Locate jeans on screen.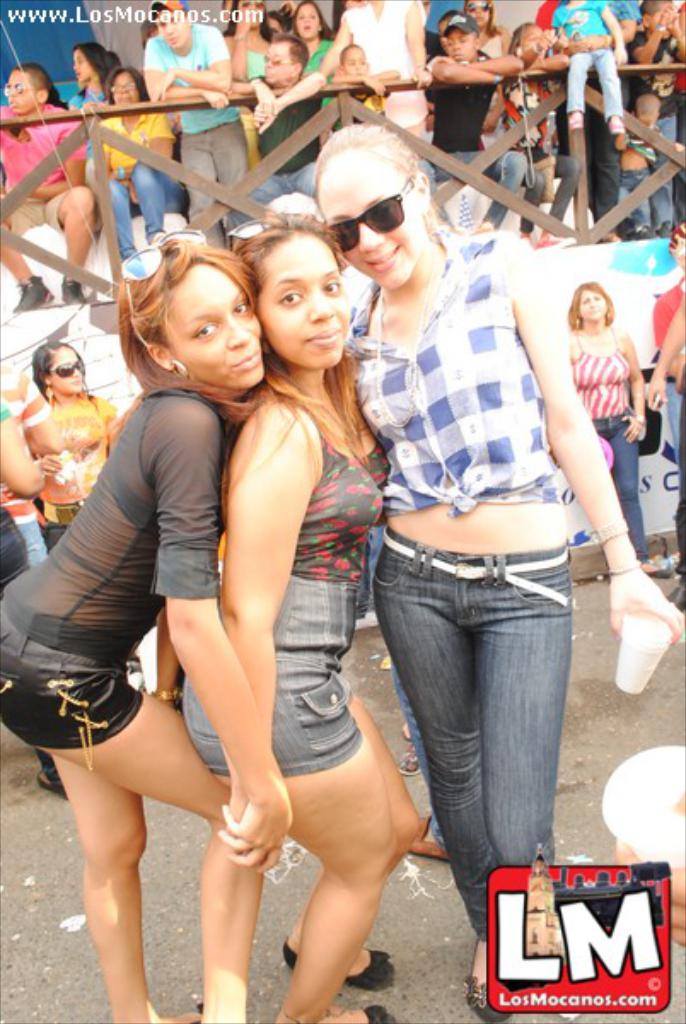
On screen at (111, 162, 181, 256).
